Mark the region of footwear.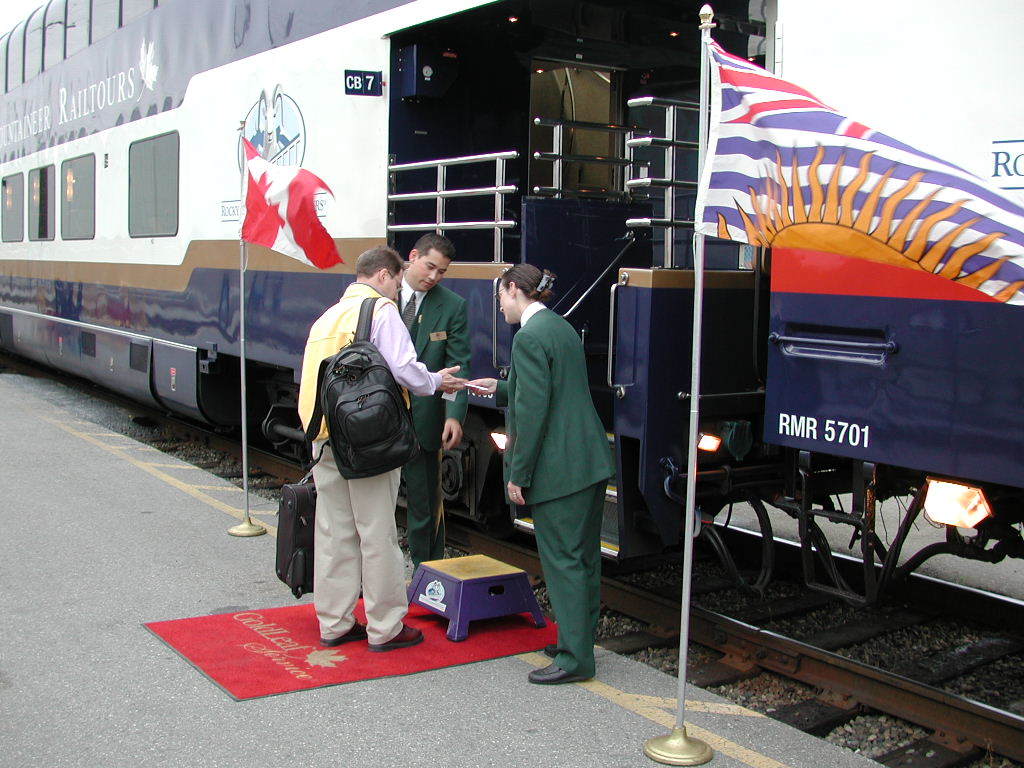
Region: <bbox>373, 612, 424, 650</bbox>.
